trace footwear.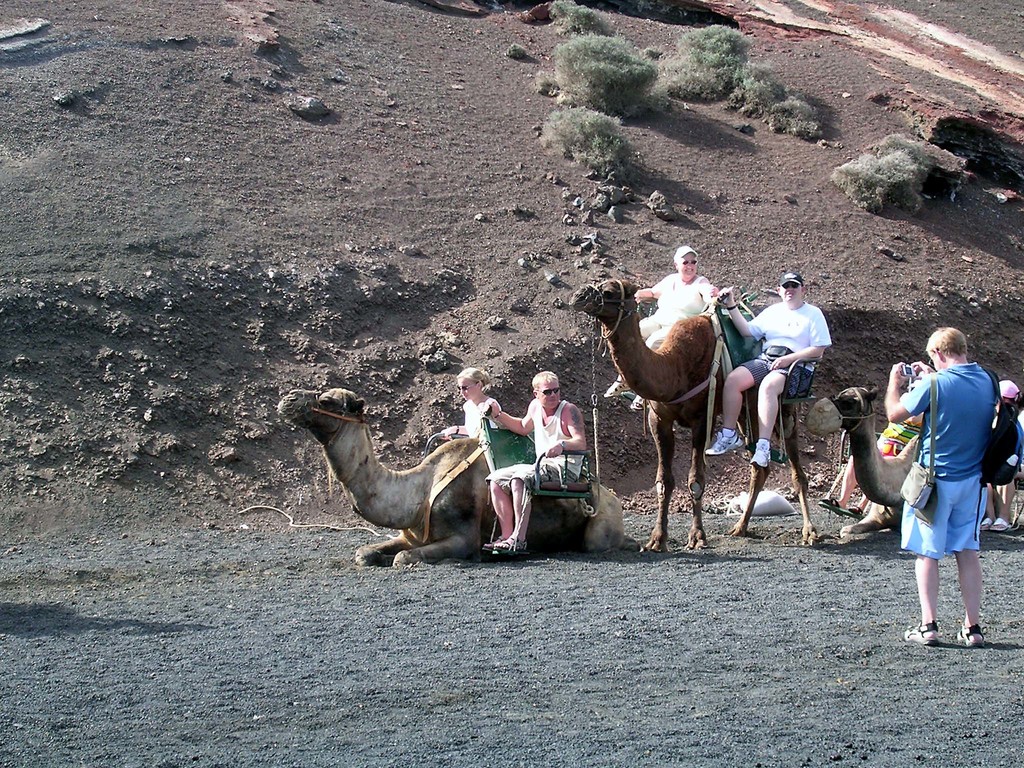
Traced to bbox(708, 430, 746, 457).
